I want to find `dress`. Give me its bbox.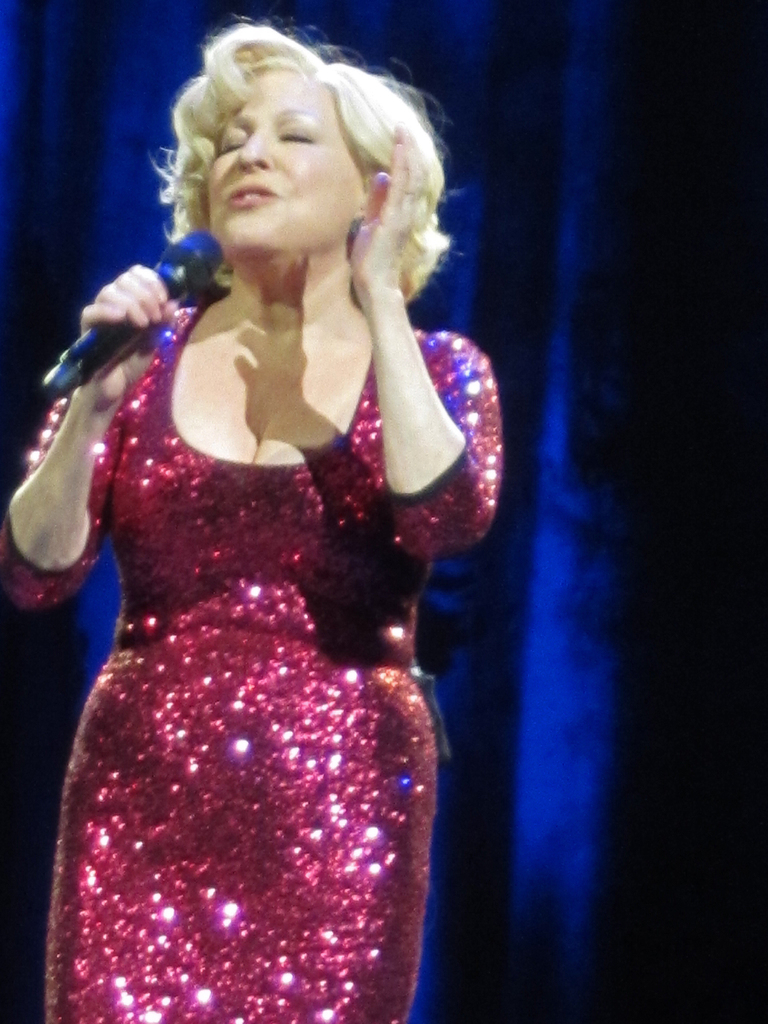
detection(0, 301, 497, 1023).
